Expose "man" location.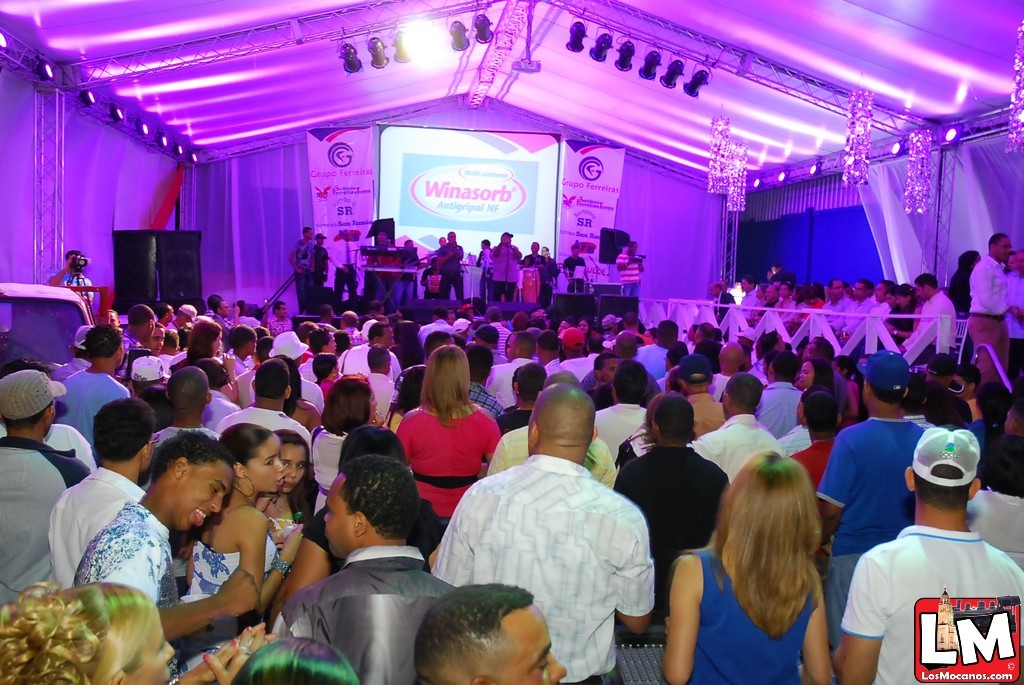
Exposed at 609/240/645/295.
